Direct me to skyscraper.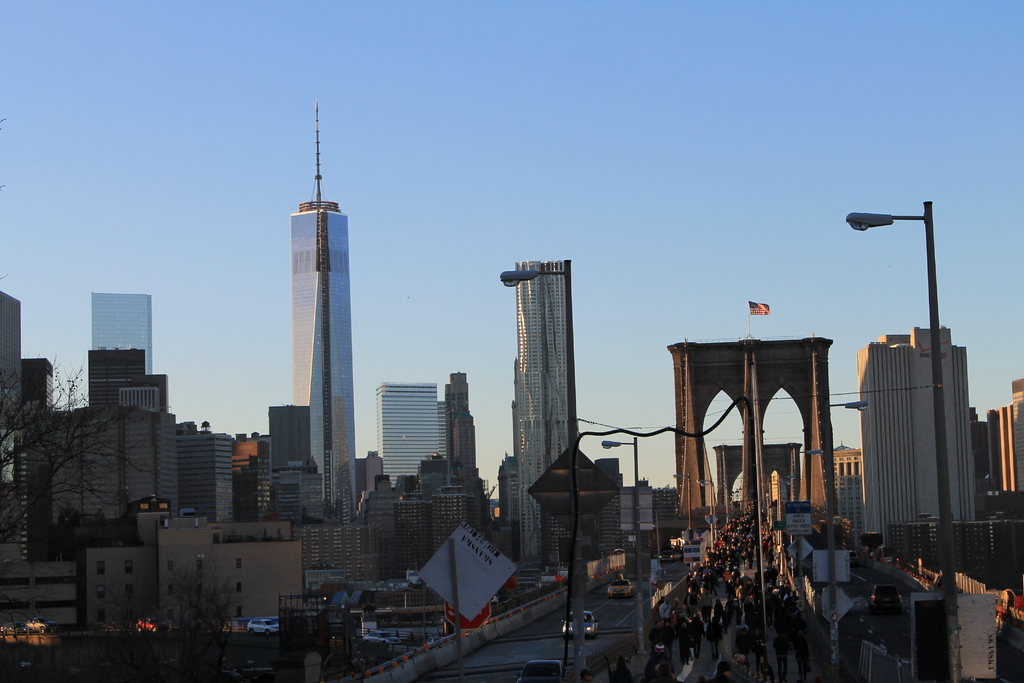
Direction: (257,122,372,527).
